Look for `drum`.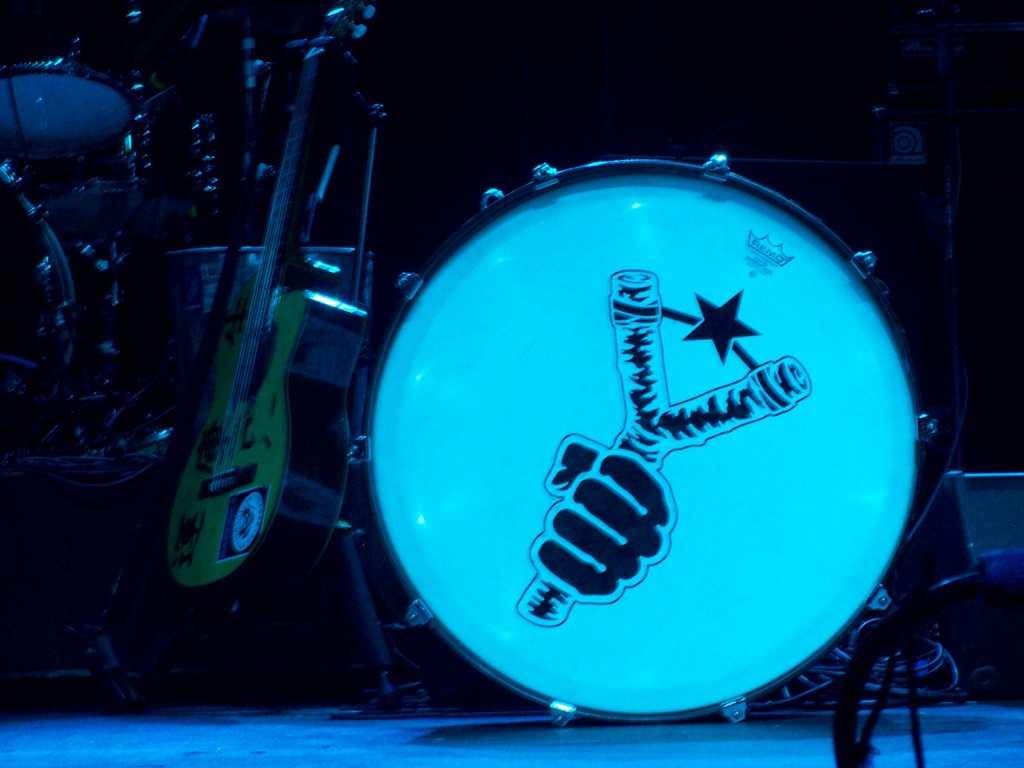
Found: (left=300, top=134, right=915, bottom=688).
